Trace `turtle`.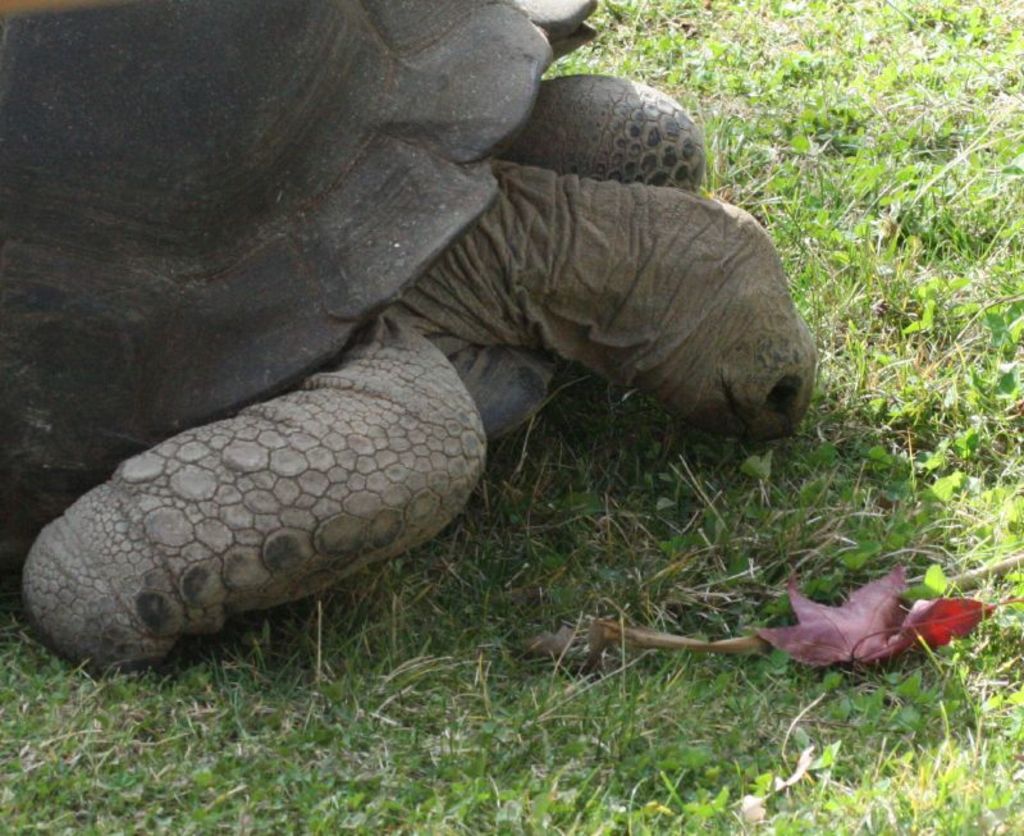
Traced to (left=0, top=0, right=817, bottom=673).
